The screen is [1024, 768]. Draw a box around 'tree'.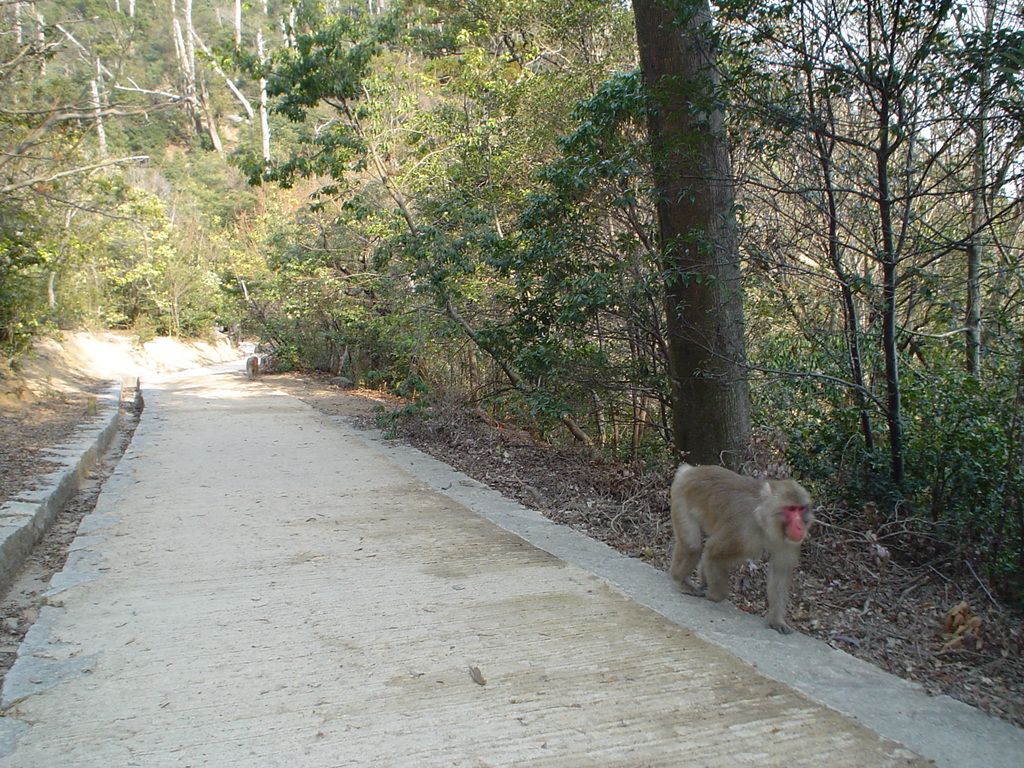
l=630, t=0, r=758, b=474.
